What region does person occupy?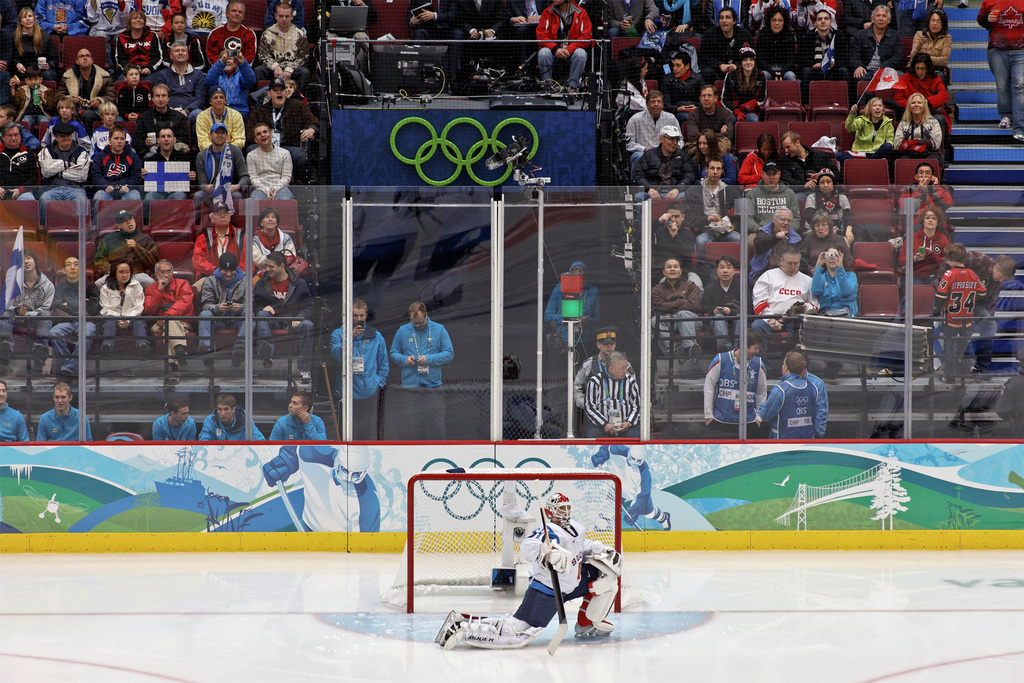
746 206 807 274.
